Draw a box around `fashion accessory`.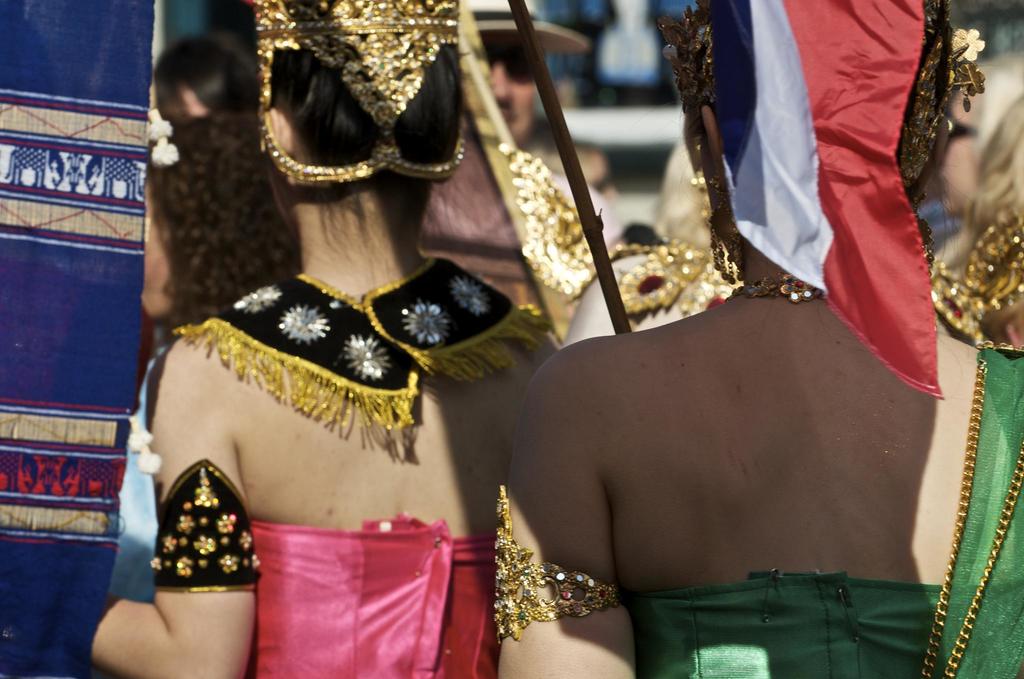
<box>948,224,1023,348</box>.
